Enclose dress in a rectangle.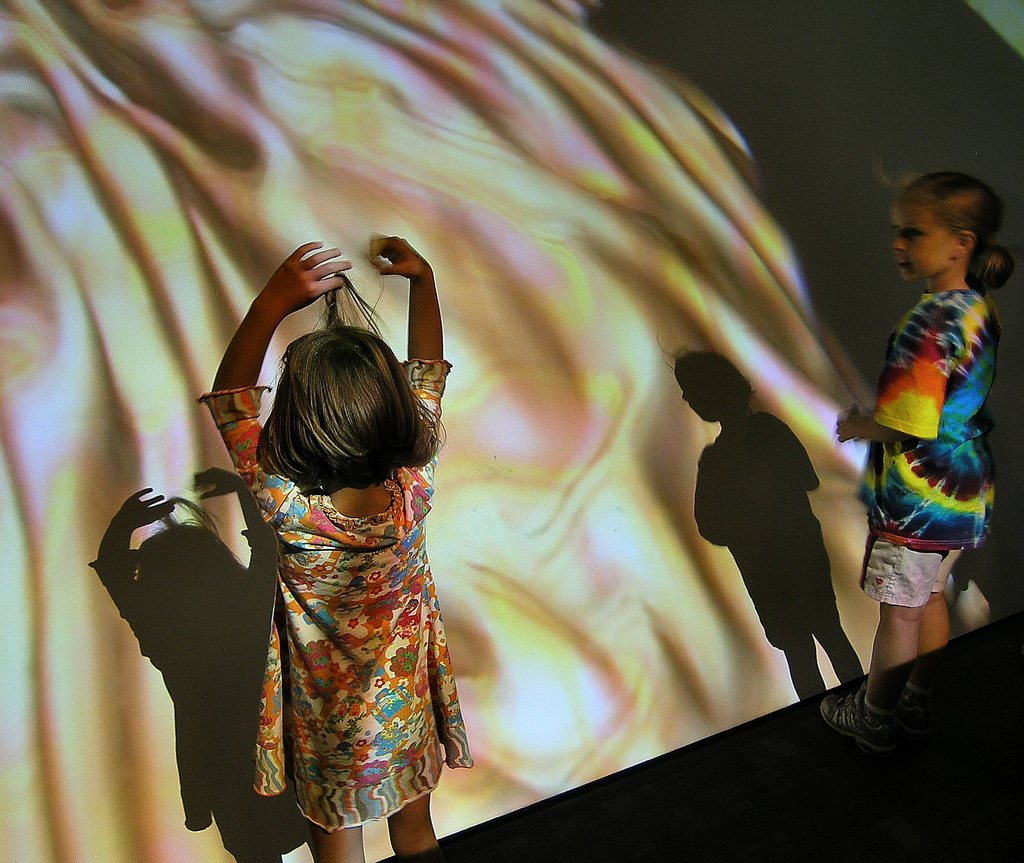
[194,356,476,836].
